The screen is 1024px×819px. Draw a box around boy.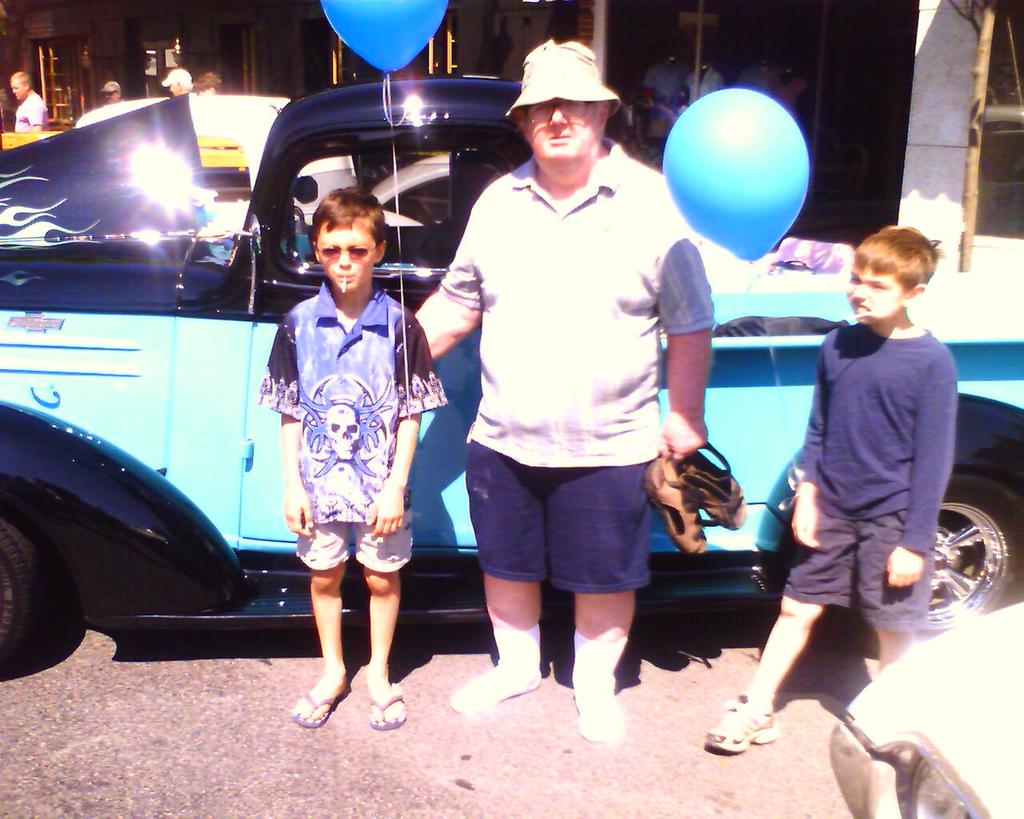
rect(701, 226, 961, 755).
